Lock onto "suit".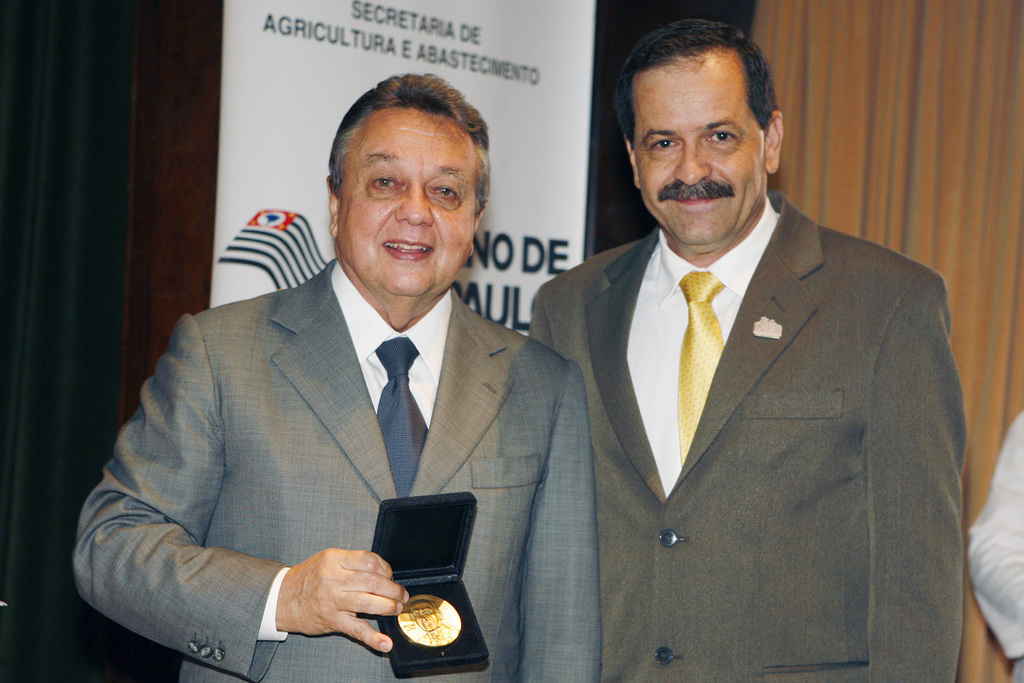
Locked: [x1=72, y1=258, x2=601, y2=682].
